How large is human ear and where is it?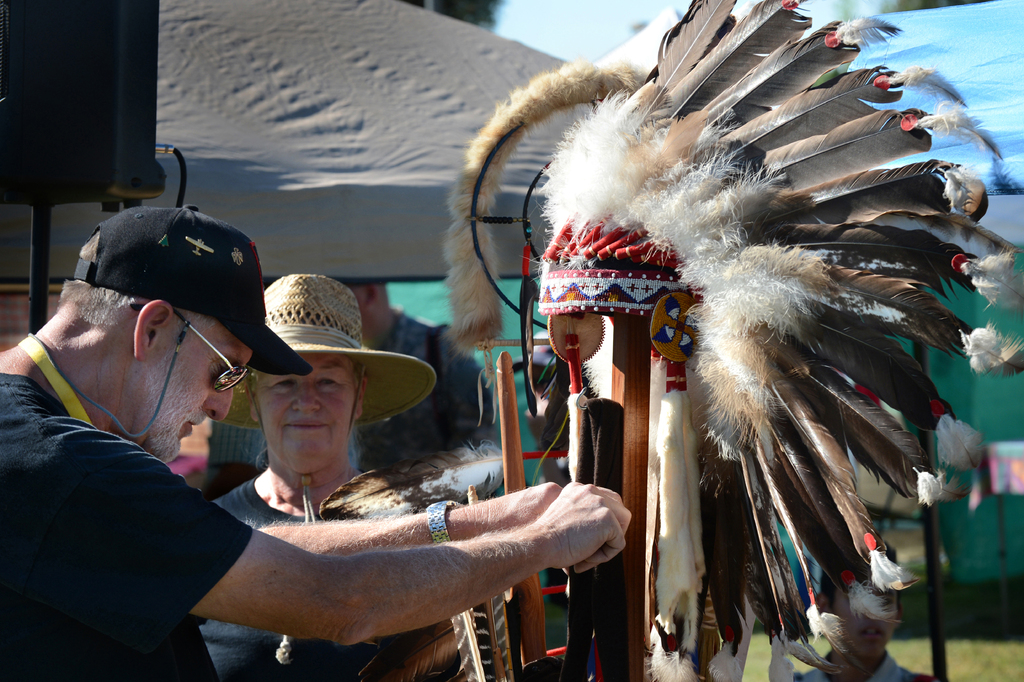
Bounding box: {"x1": 351, "y1": 374, "x2": 367, "y2": 423}.
